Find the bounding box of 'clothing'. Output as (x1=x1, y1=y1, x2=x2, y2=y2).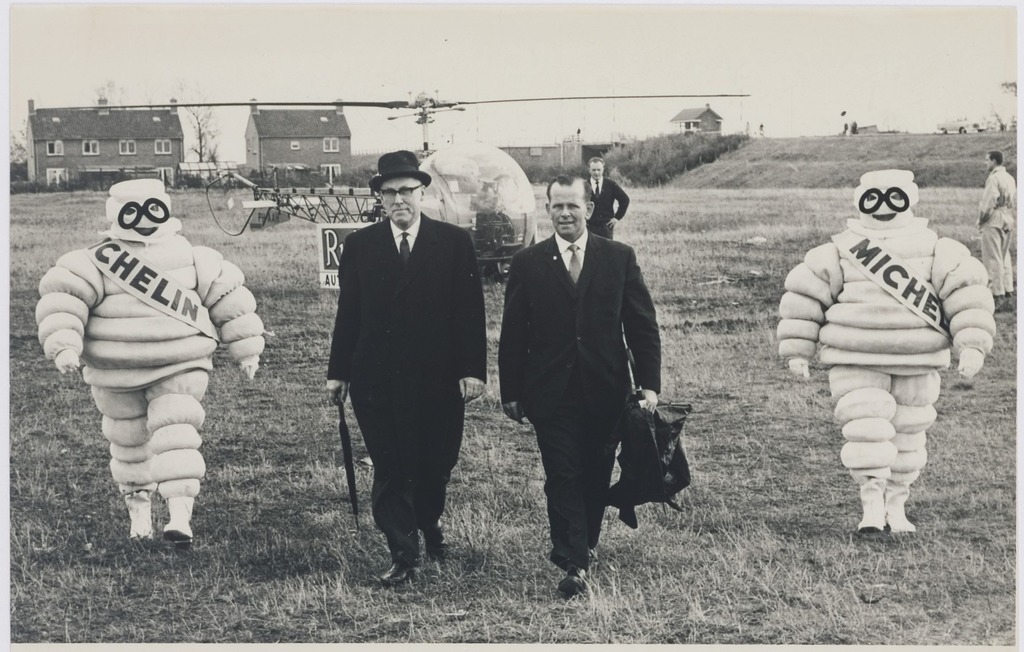
(x1=45, y1=181, x2=243, y2=528).
